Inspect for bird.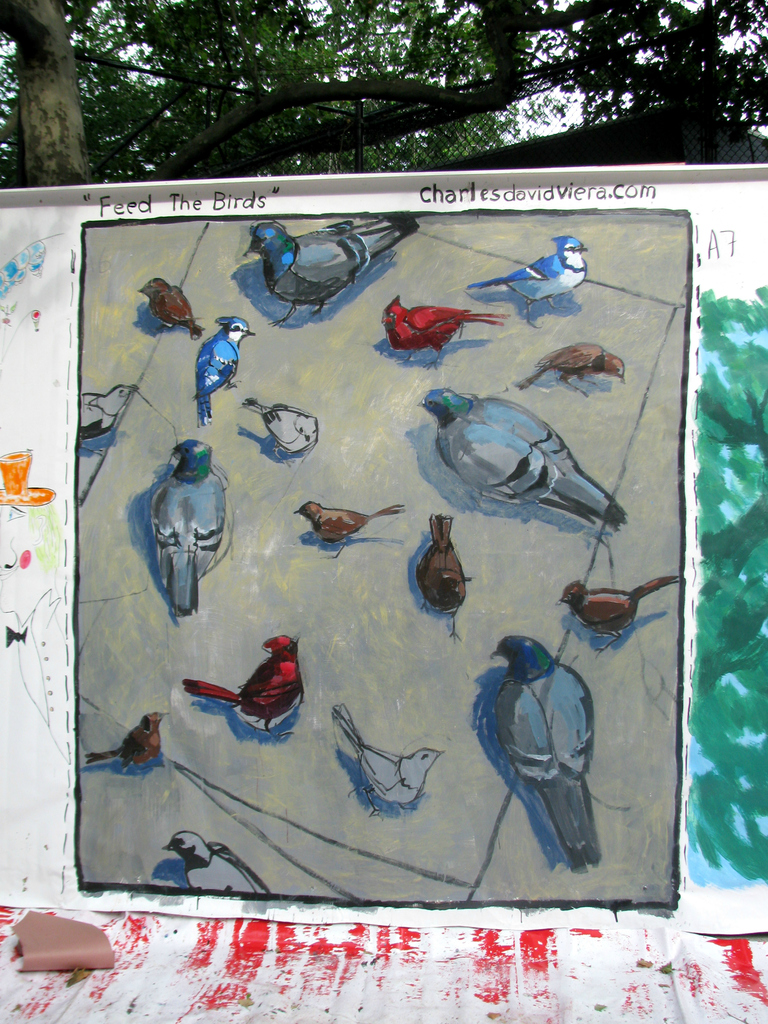
Inspection: 77:379:143:451.
